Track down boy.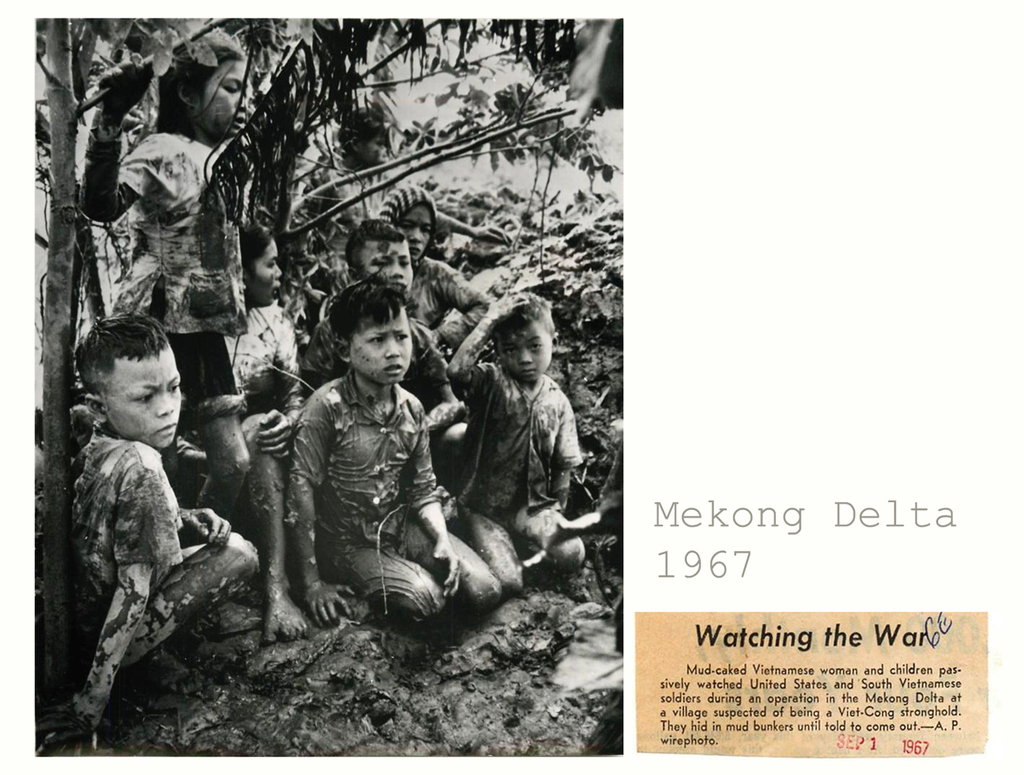
Tracked to [left=444, top=291, right=589, bottom=597].
